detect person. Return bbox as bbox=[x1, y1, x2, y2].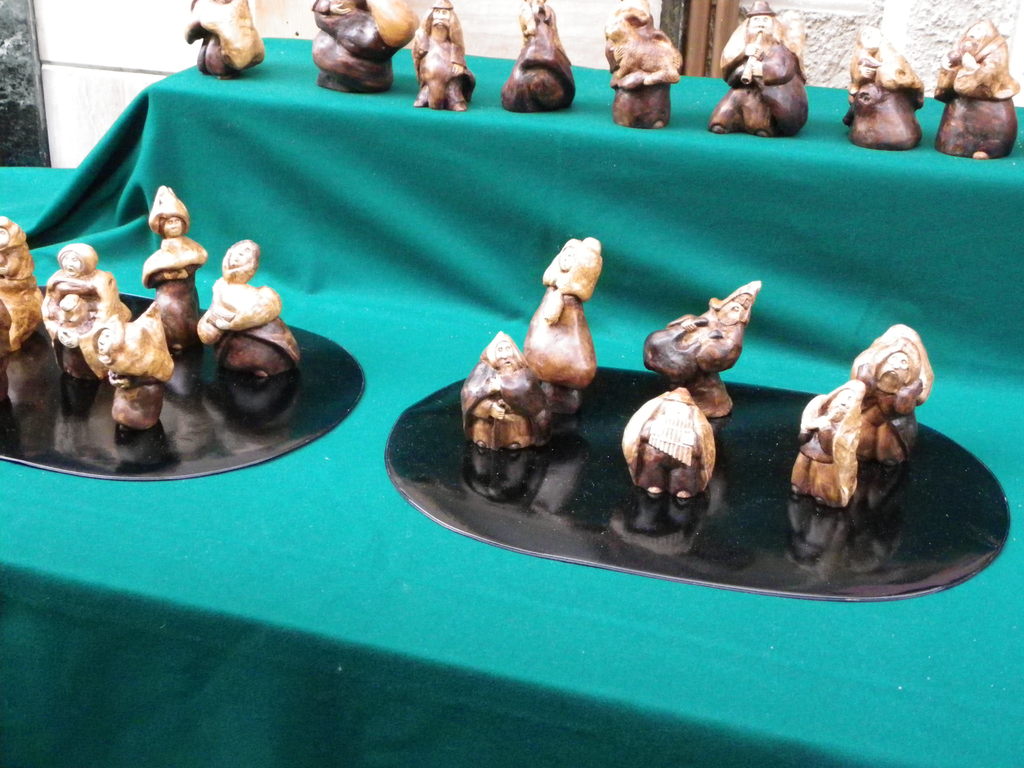
bbox=[499, 0, 573, 113].
